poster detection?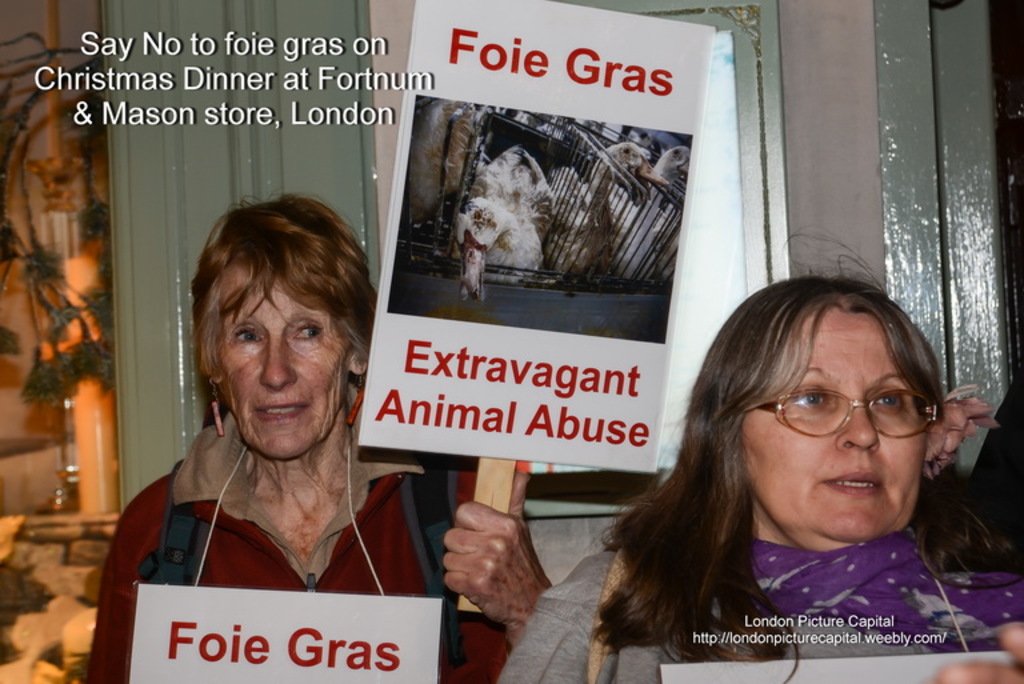
{"left": 357, "top": 0, "right": 717, "bottom": 473}
